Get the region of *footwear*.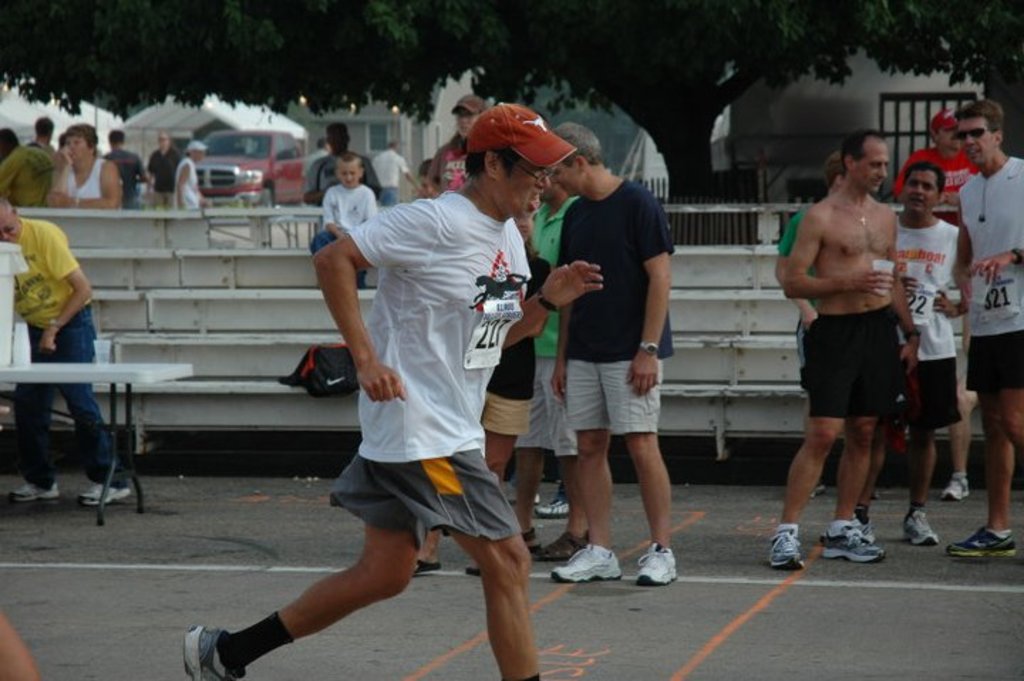
[left=943, top=476, right=970, bottom=502].
